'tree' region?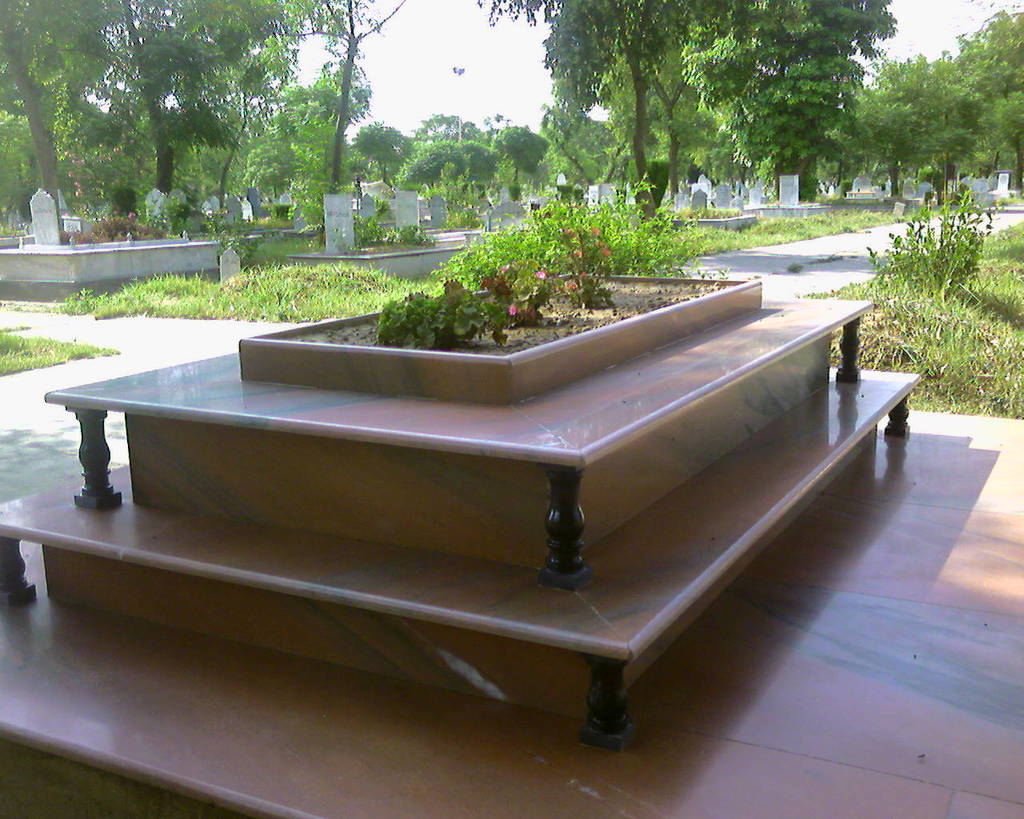
0 0 123 213
